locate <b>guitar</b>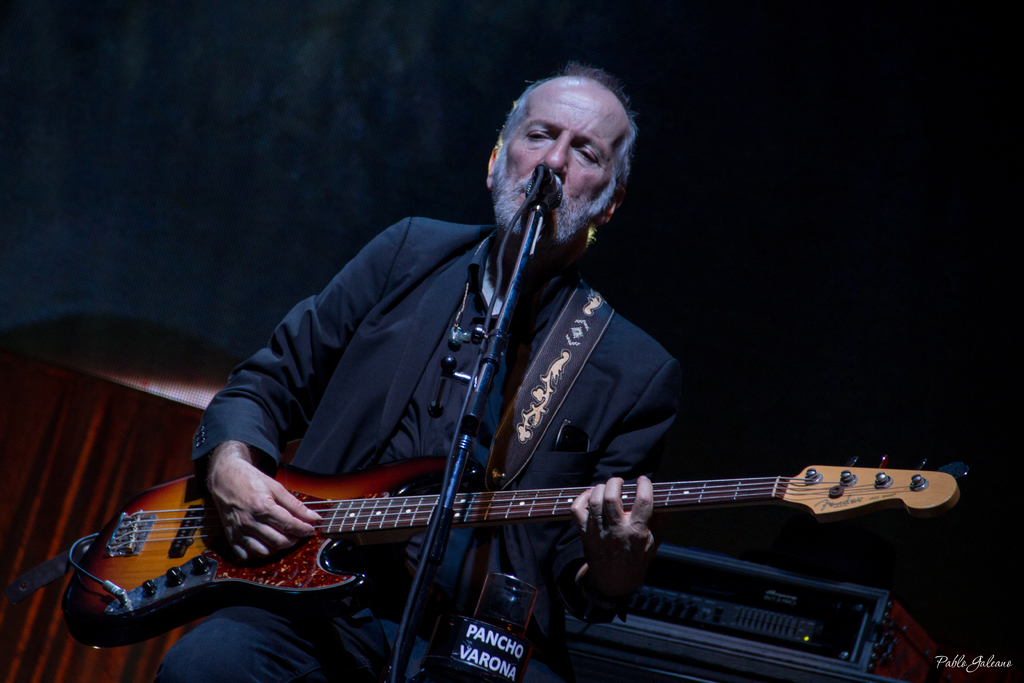
region(52, 395, 963, 655)
